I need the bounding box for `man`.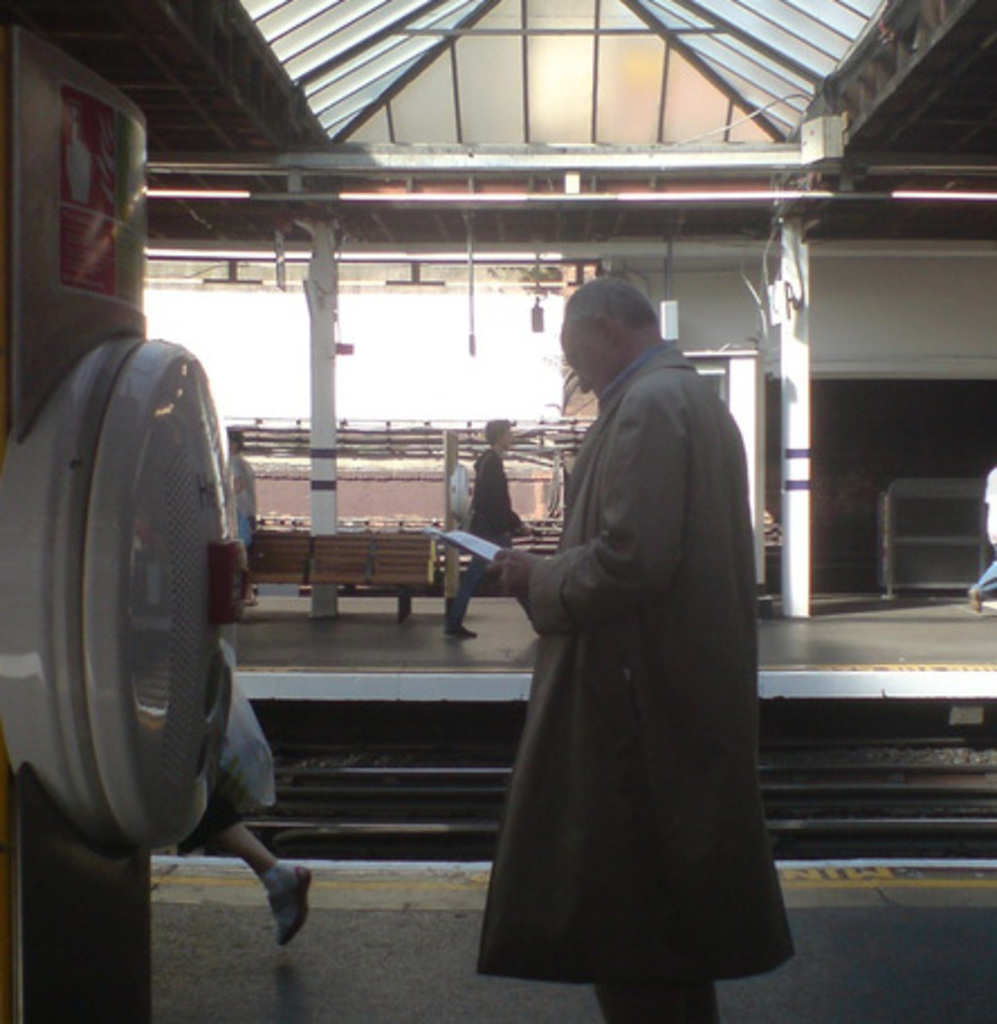
Here it is: Rect(474, 247, 779, 1015).
